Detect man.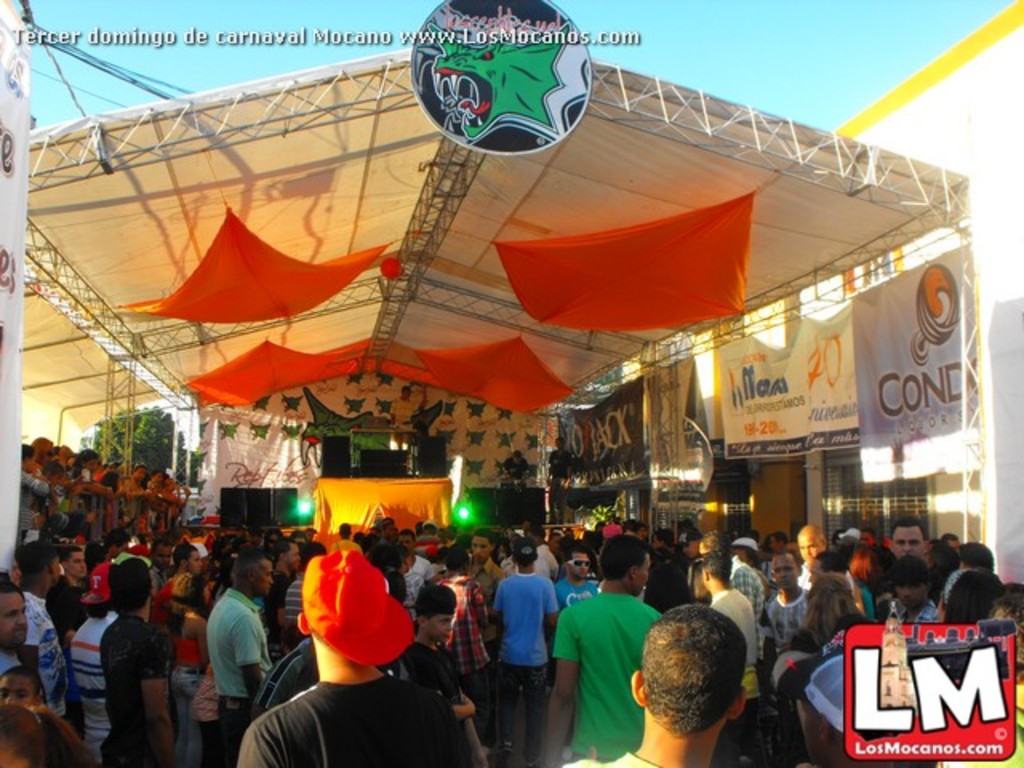
Detected at bbox(19, 542, 74, 722).
